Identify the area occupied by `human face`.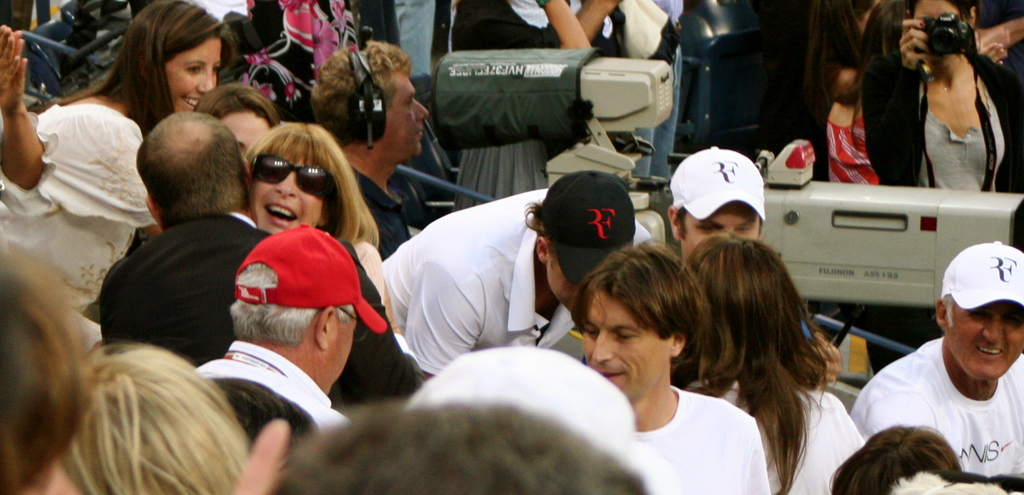
Area: <bbox>255, 150, 322, 233</bbox>.
